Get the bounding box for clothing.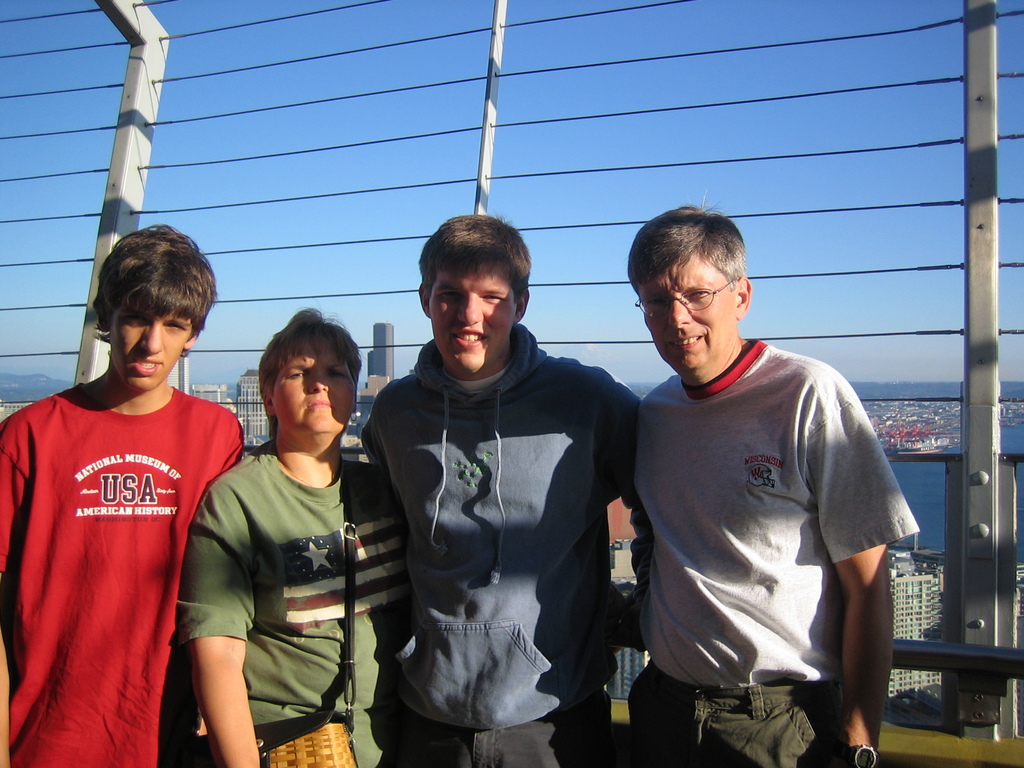
Rect(636, 332, 915, 764).
